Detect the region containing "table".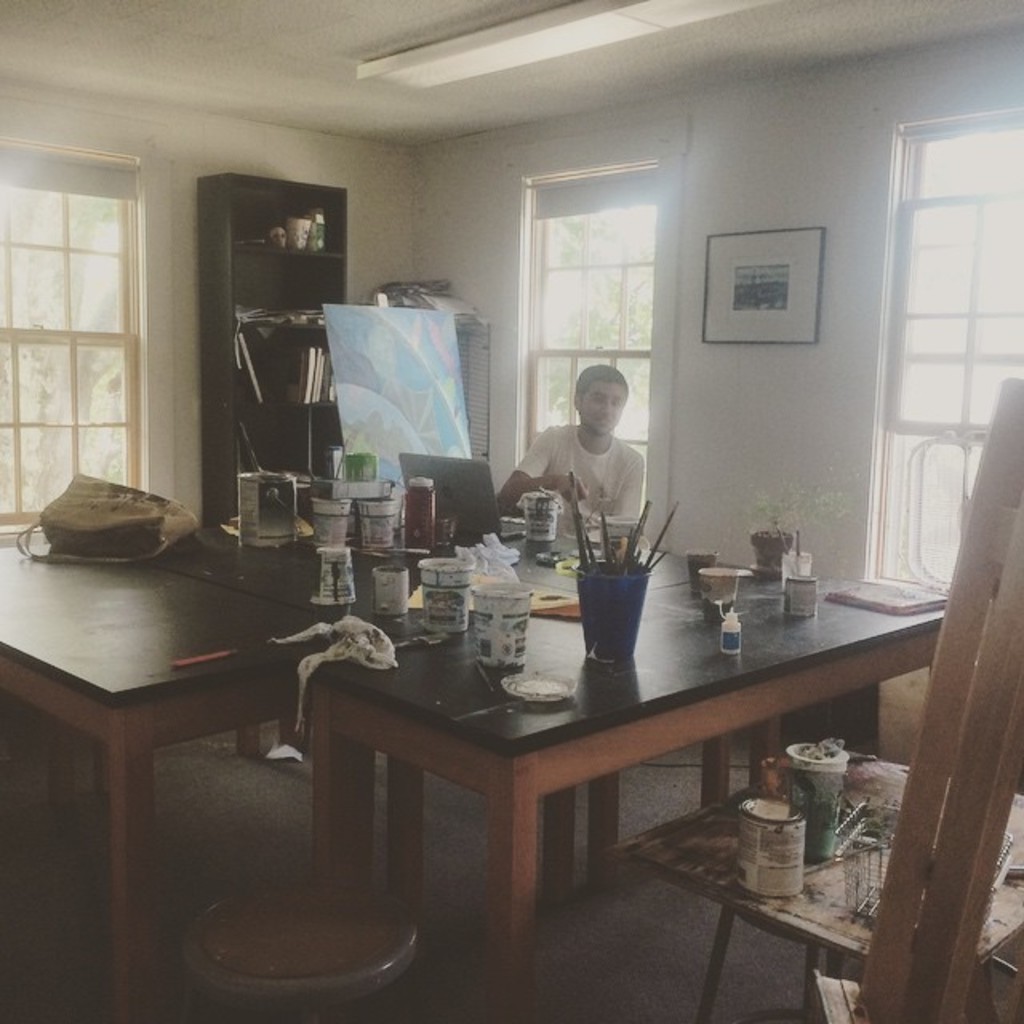
0/541/326/1022.
